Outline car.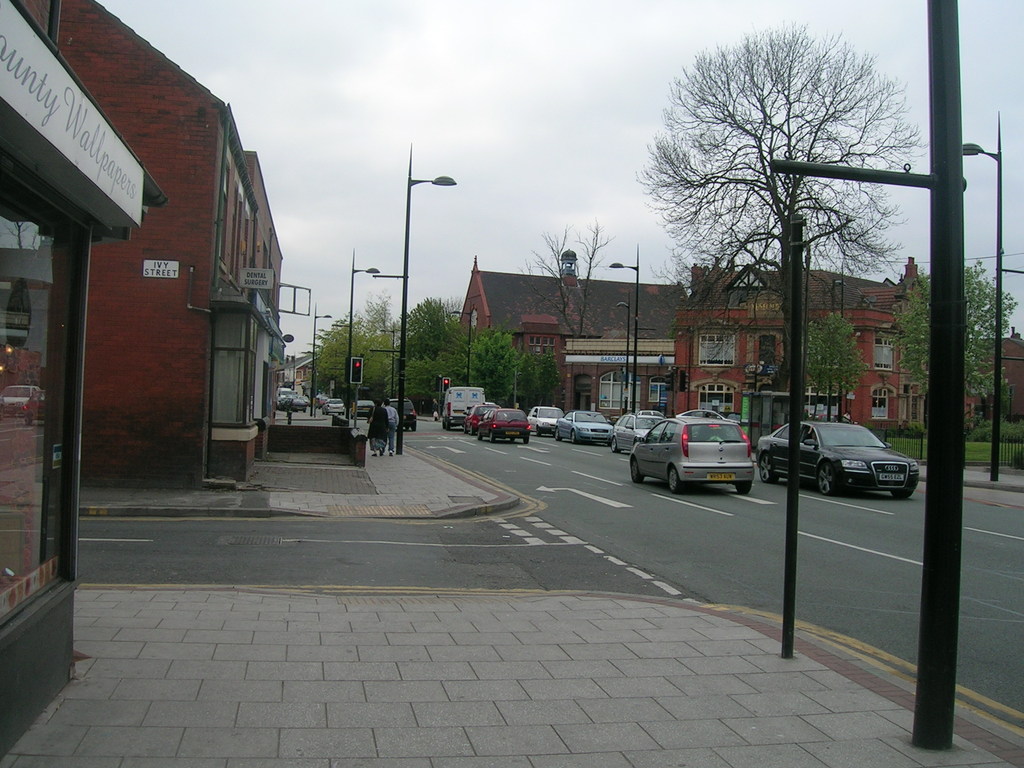
Outline: [350,399,376,420].
